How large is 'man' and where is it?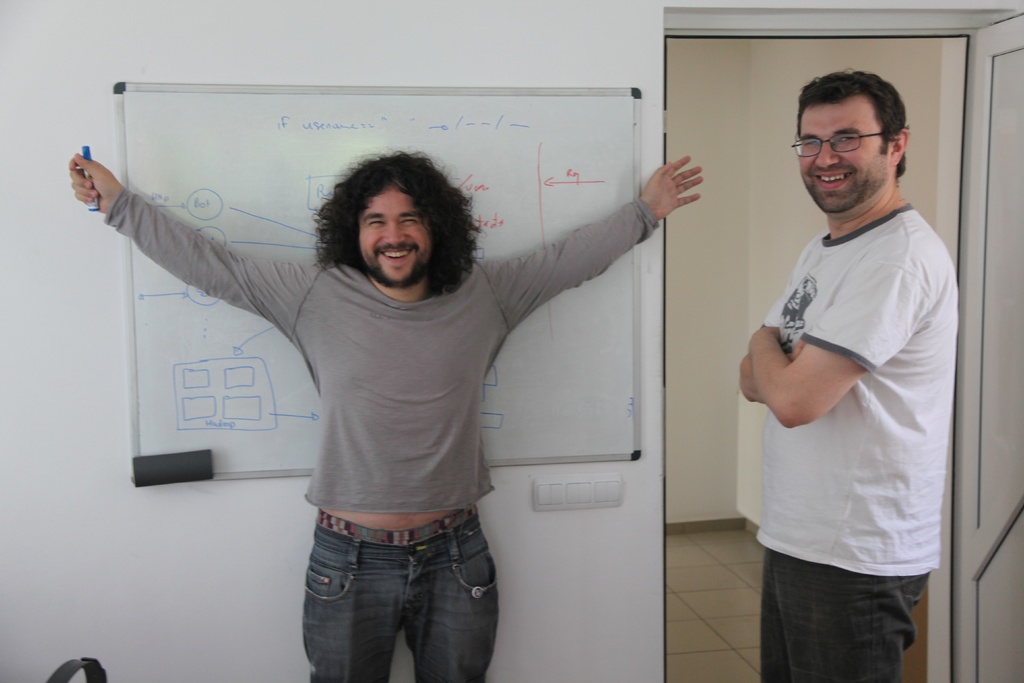
Bounding box: select_region(732, 43, 968, 680).
